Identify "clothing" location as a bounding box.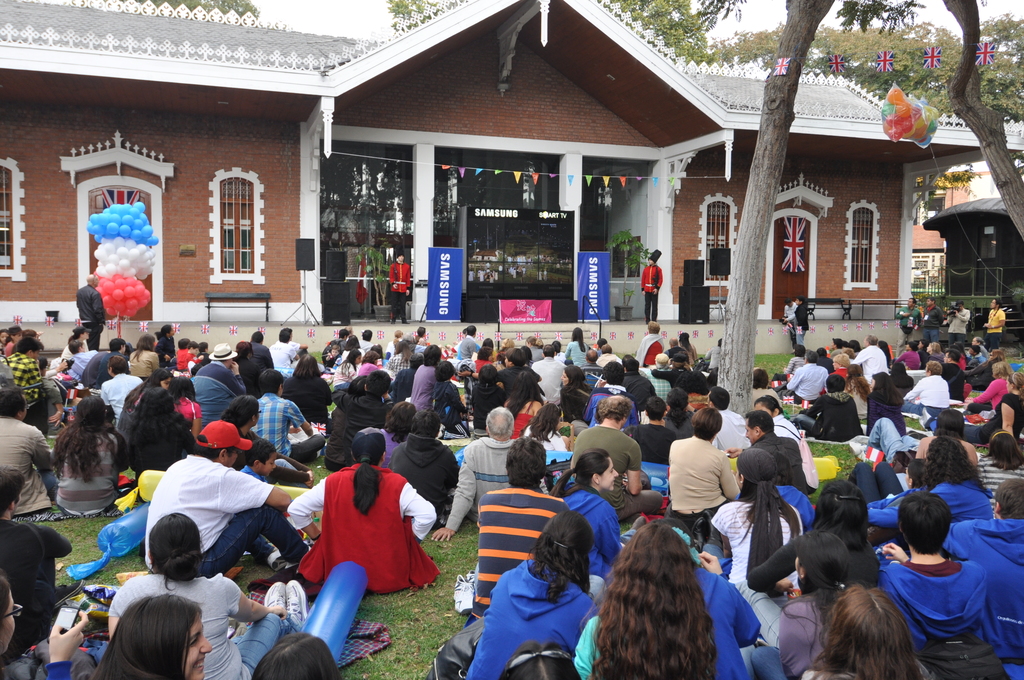
(left=893, top=304, right=920, bottom=360).
